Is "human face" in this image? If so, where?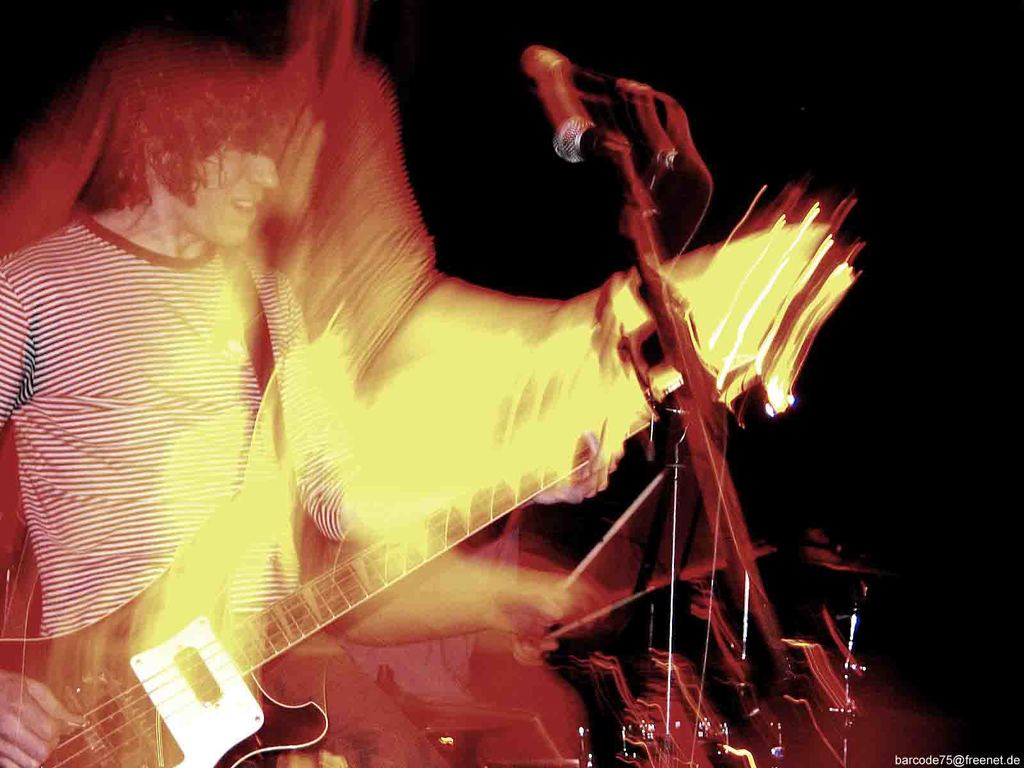
Yes, at 169/132/278/250.
